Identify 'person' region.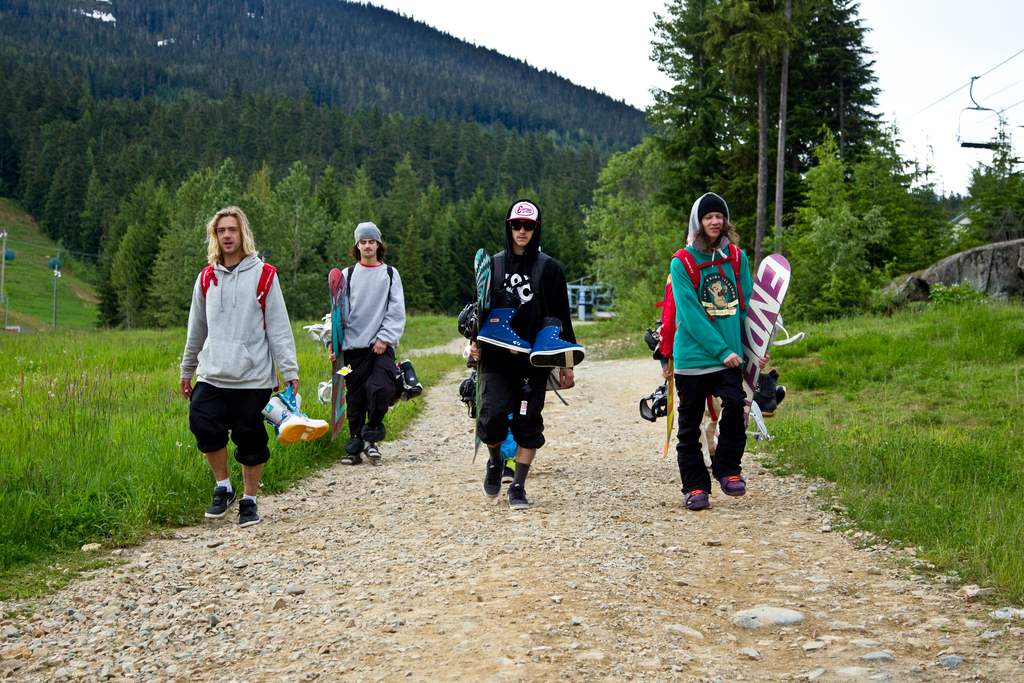
Region: select_region(319, 219, 406, 463).
